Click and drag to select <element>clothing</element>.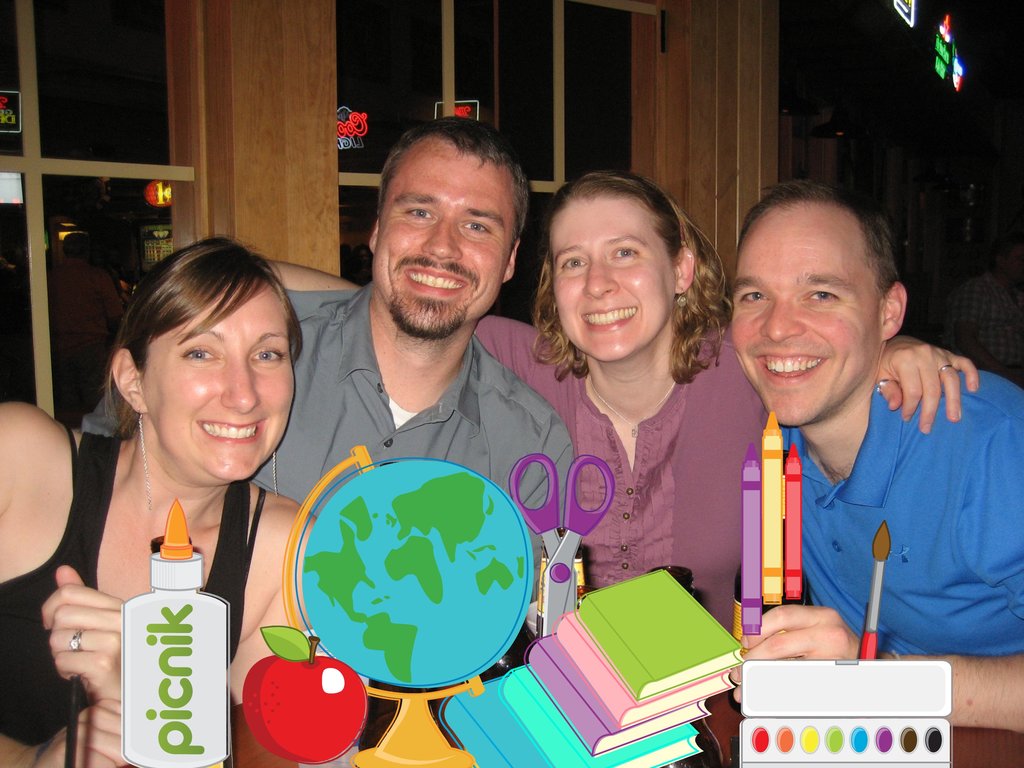
Selection: locate(116, 286, 572, 617).
